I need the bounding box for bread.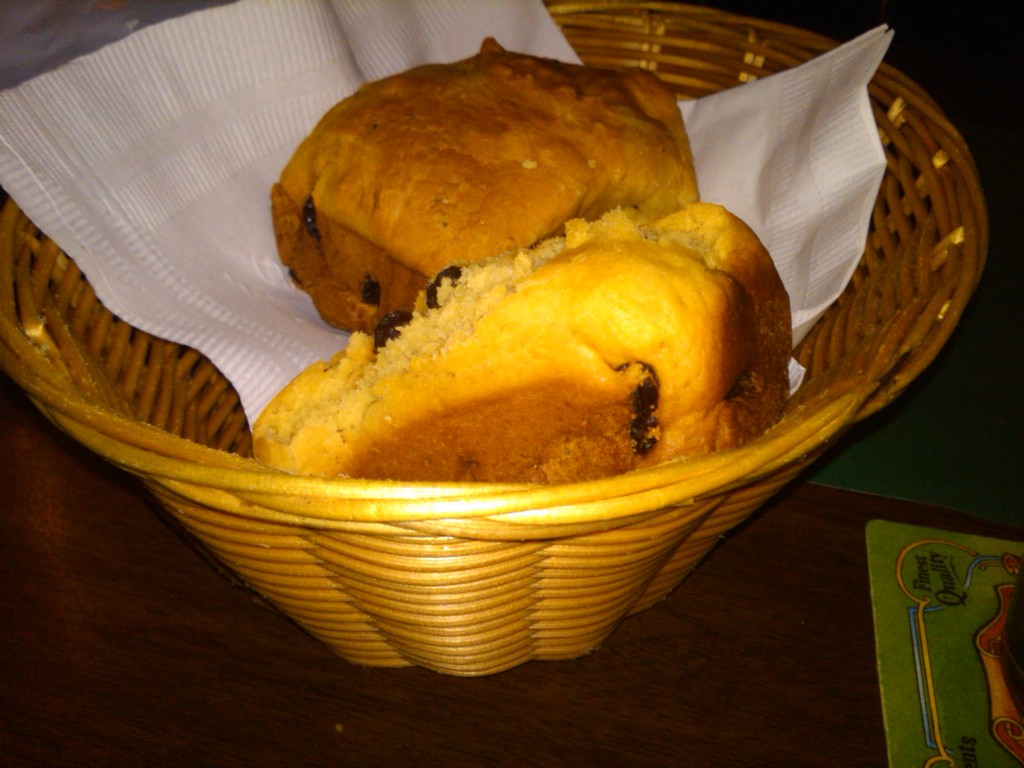
Here it is: (268,35,698,332).
